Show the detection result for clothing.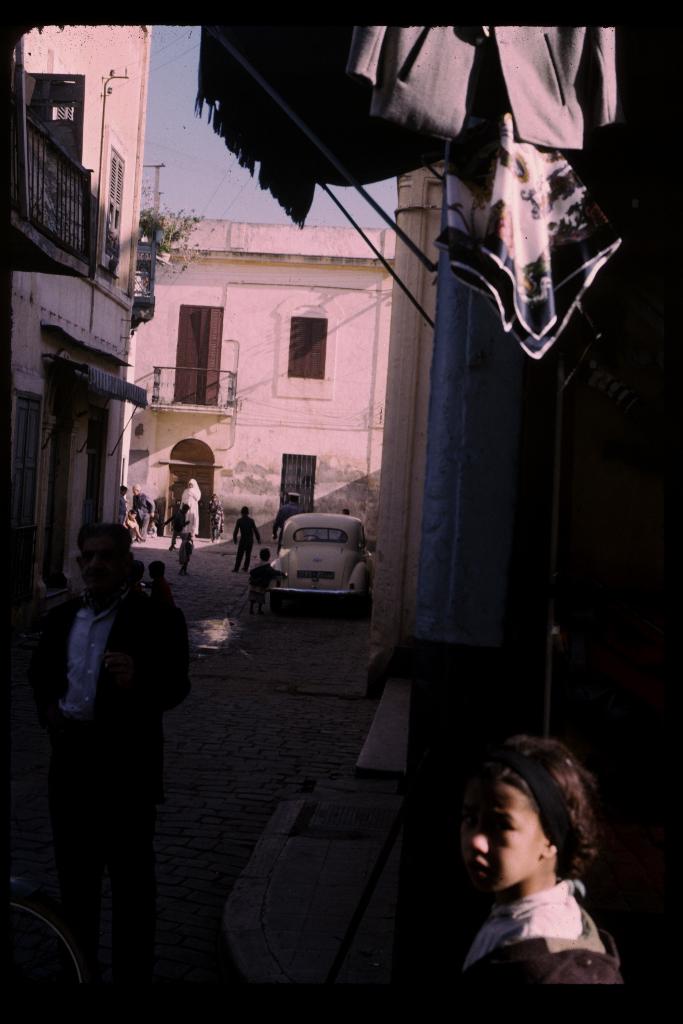
454 882 632 986.
